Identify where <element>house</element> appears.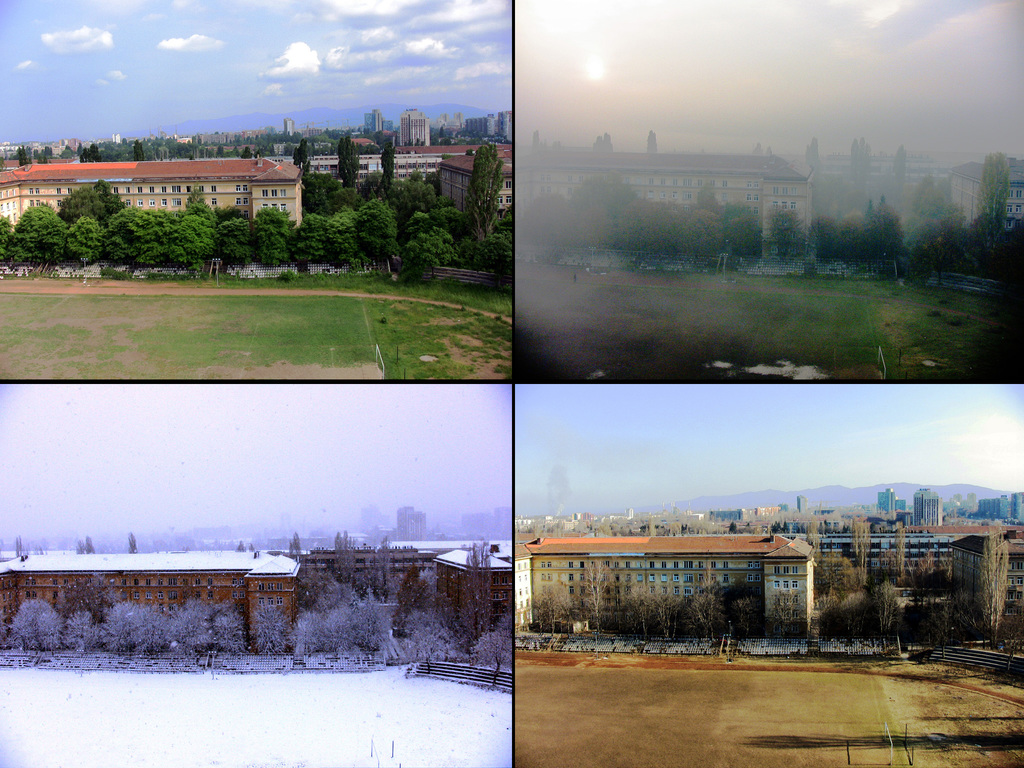
Appears at rect(510, 479, 1021, 651).
